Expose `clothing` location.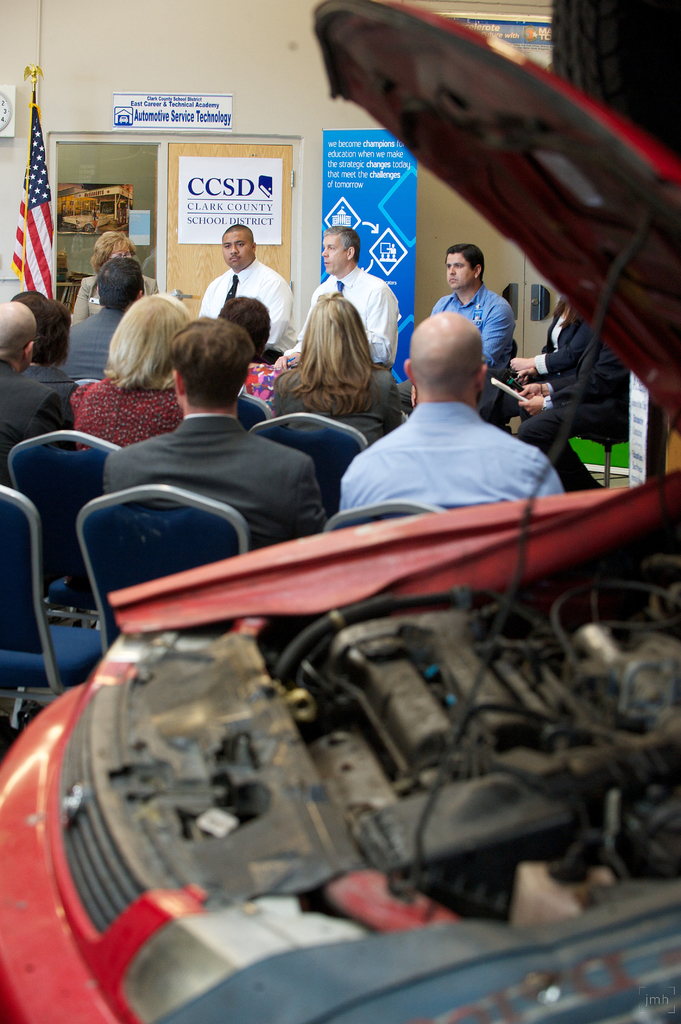
Exposed at [left=30, top=348, right=77, bottom=440].
